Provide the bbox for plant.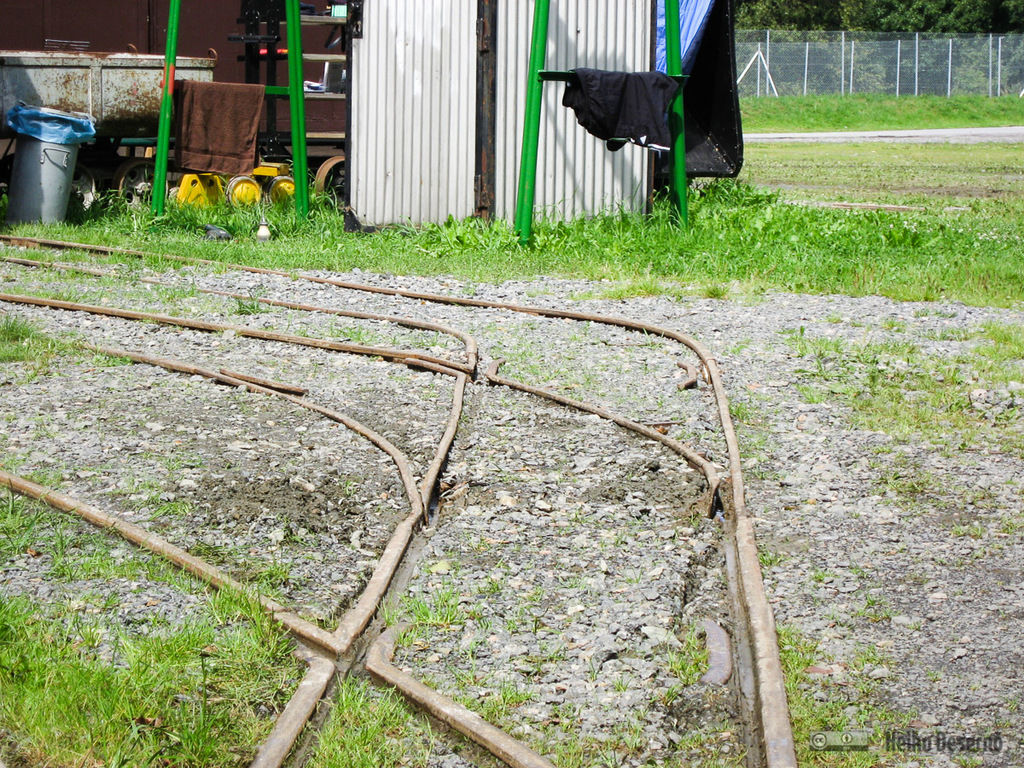
box(934, 306, 960, 317).
